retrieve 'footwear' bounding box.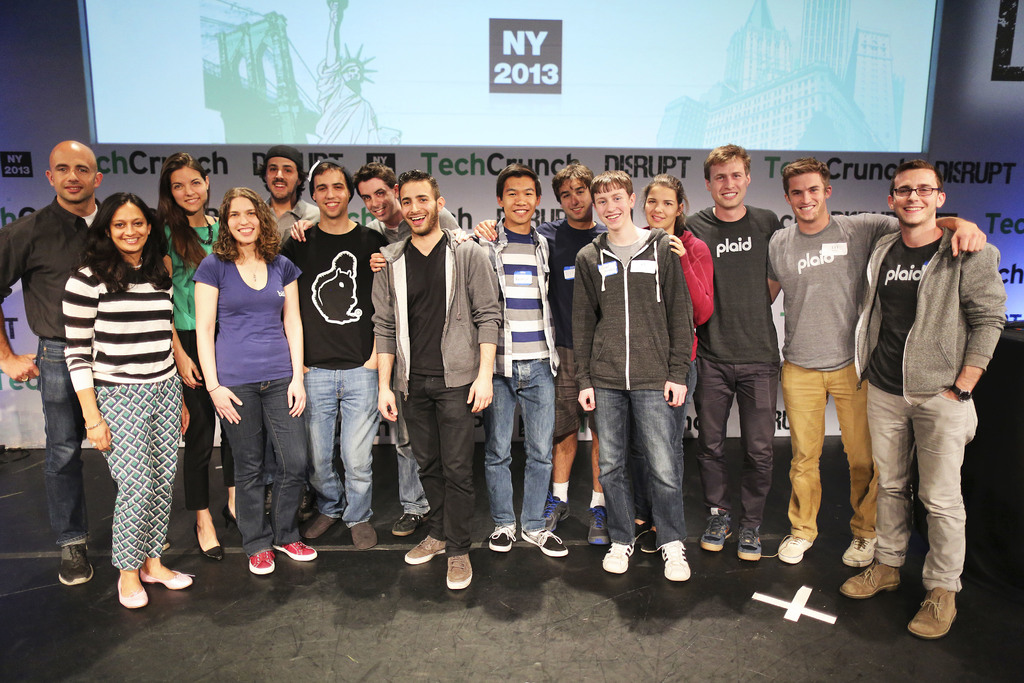
Bounding box: [840, 537, 877, 568].
